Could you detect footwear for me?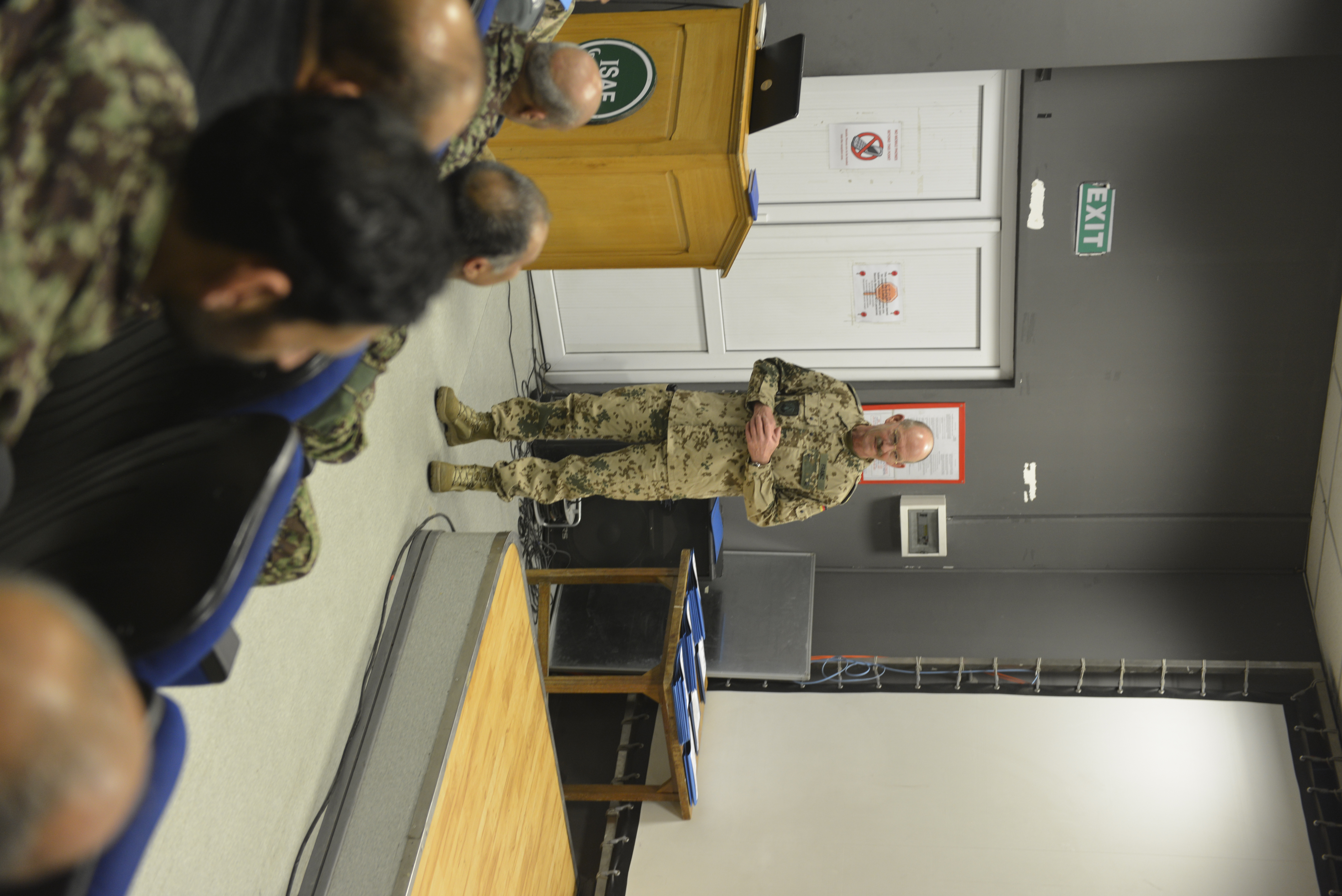
Detection result: detection(95, 104, 110, 112).
